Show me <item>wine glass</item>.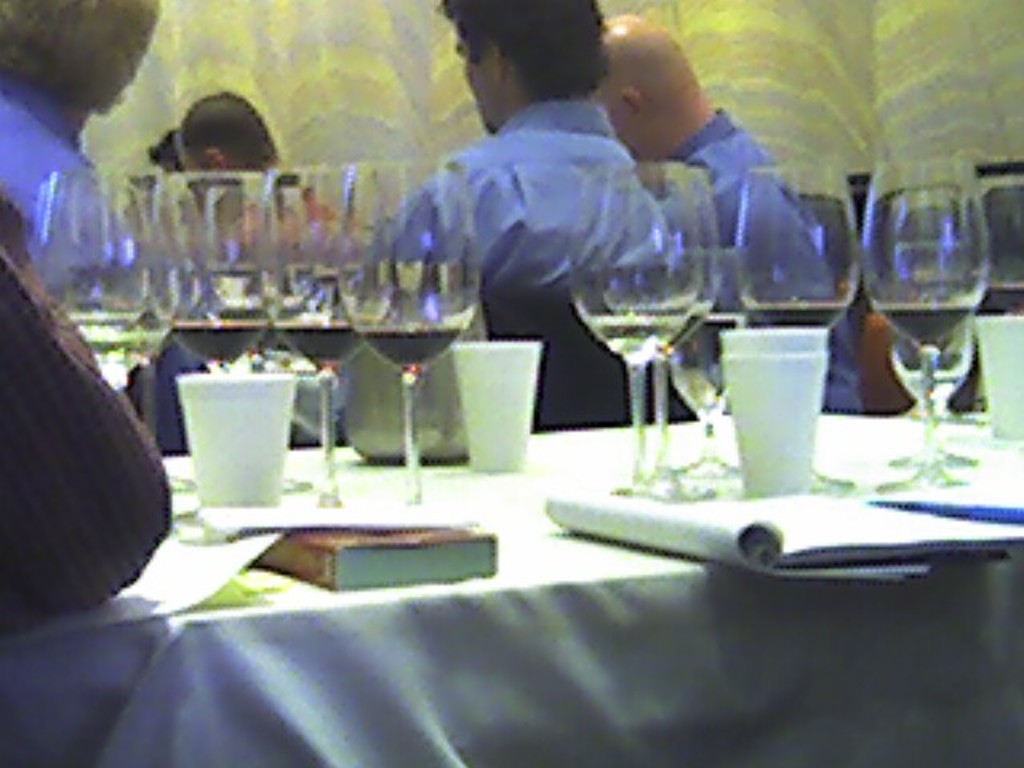
<item>wine glass</item> is here: box(736, 150, 858, 496).
